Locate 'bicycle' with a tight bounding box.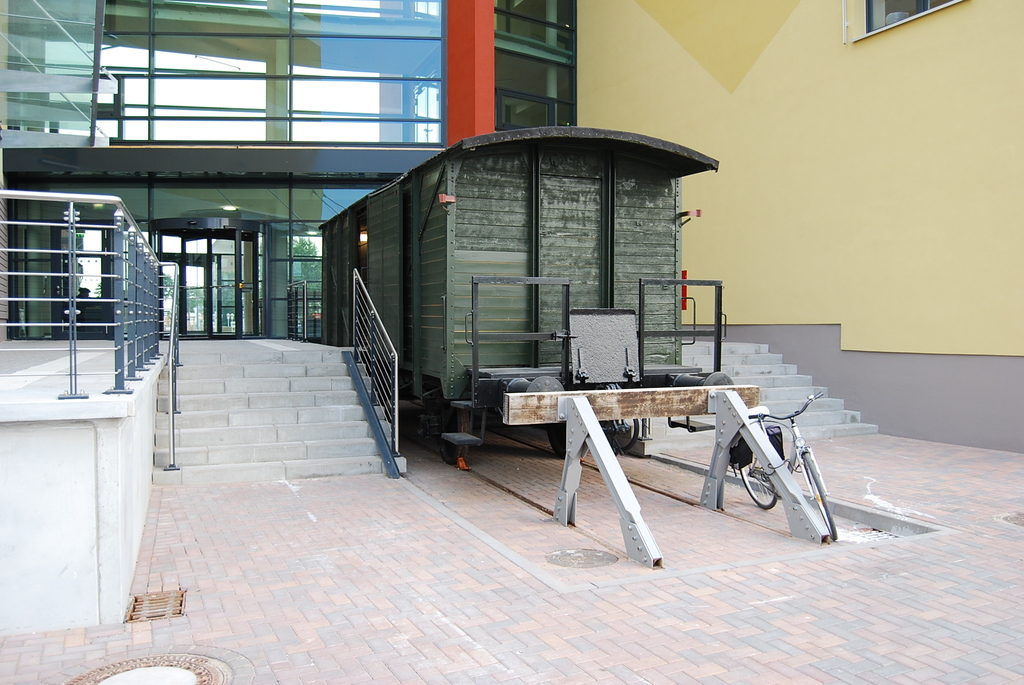
select_region(702, 365, 846, 542).
